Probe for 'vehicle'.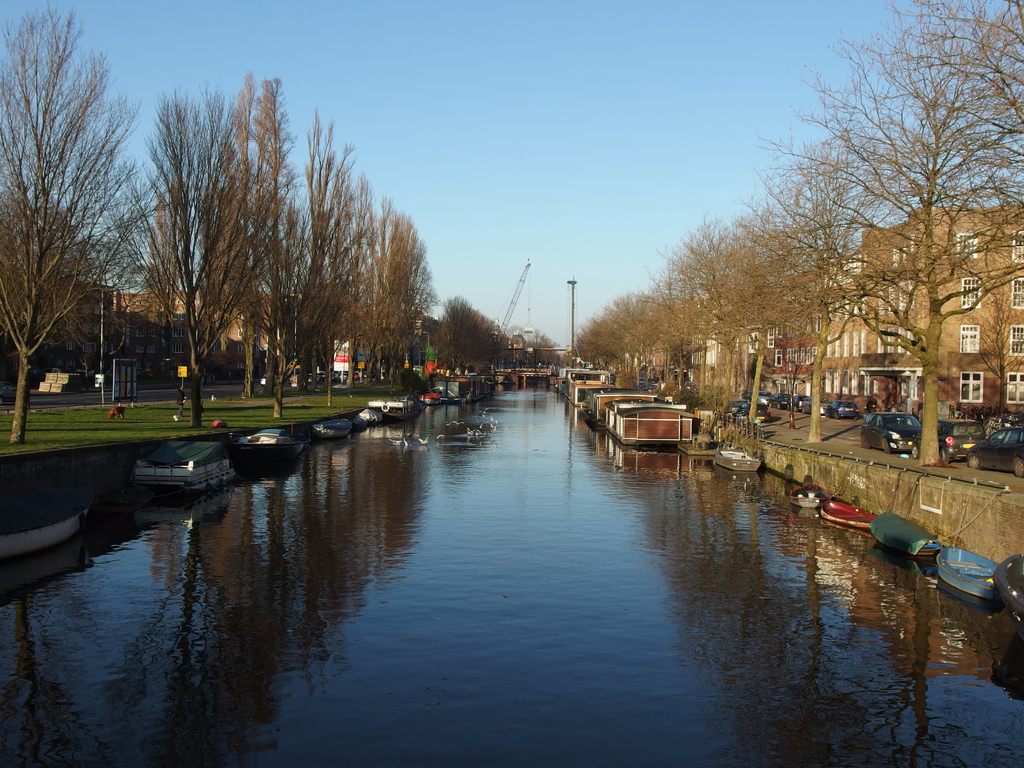
Probe result: 382,395,425,413.
